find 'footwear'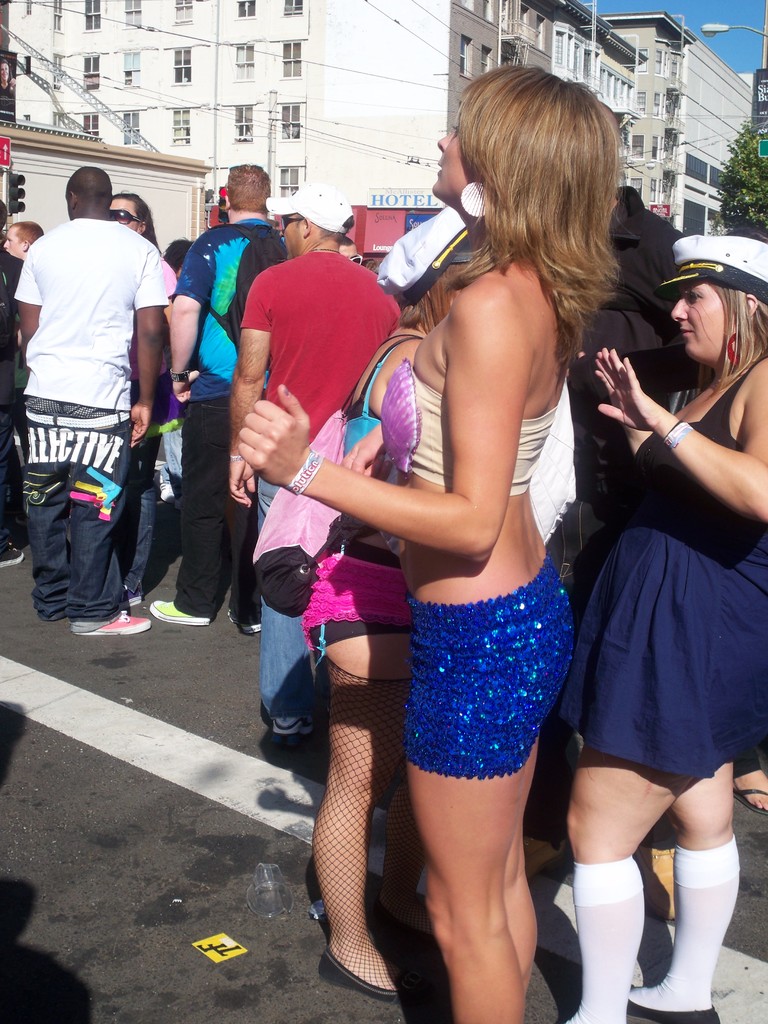
314,945,443,1017
